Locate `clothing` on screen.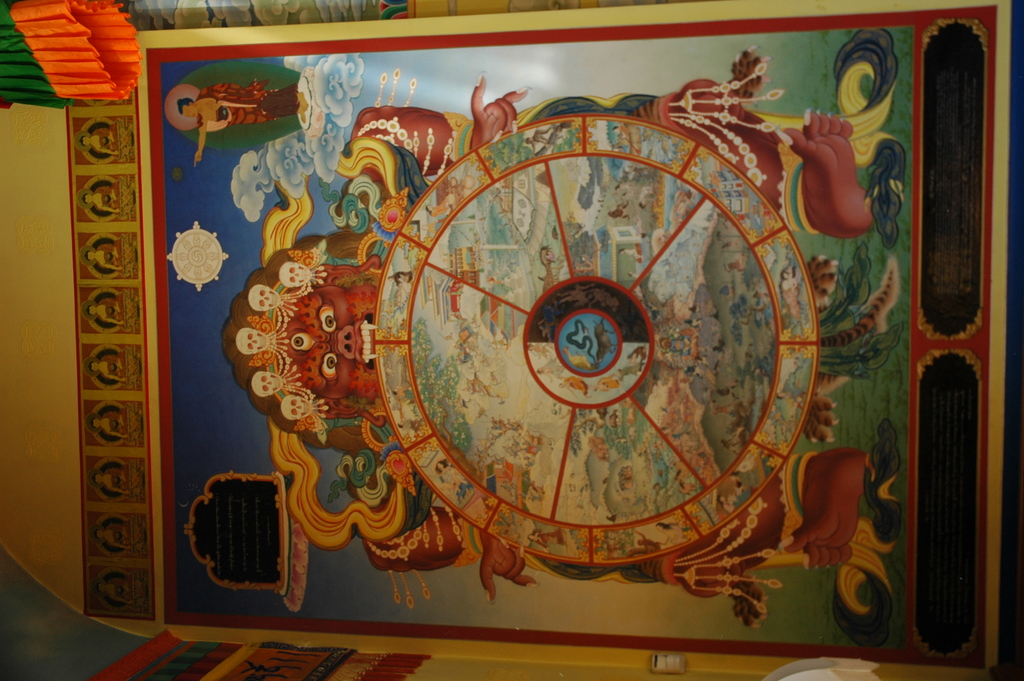
On screen at Rect(91, 122, 118, 154).
